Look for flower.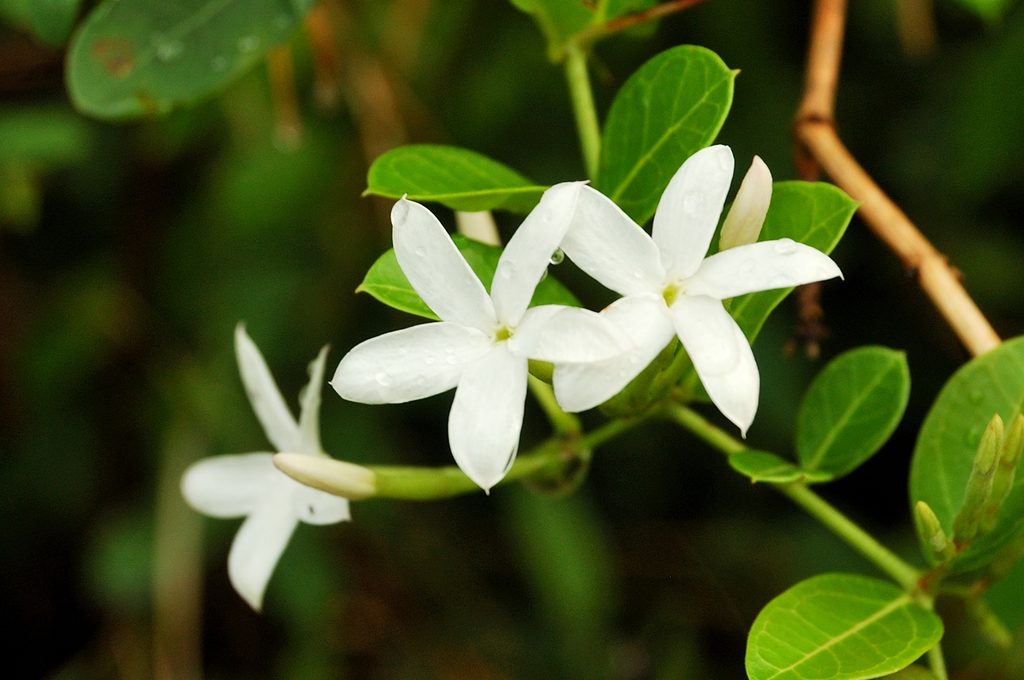
Found: locate(168, 322, 358, 622).
